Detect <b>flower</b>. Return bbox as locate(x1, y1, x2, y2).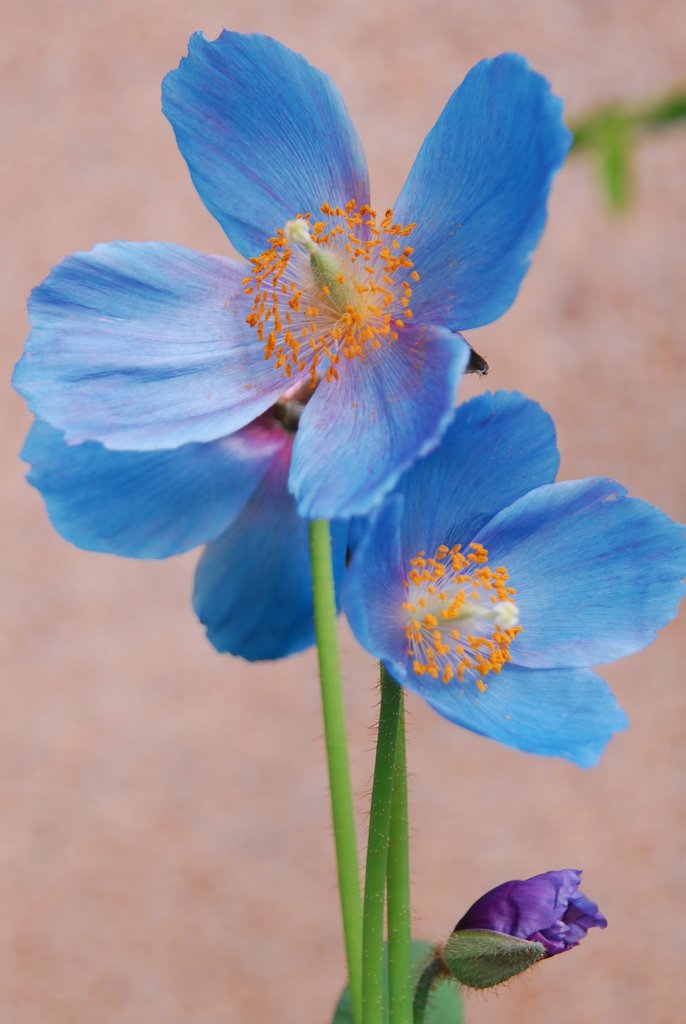
locate(341, 394, 685, 770).
